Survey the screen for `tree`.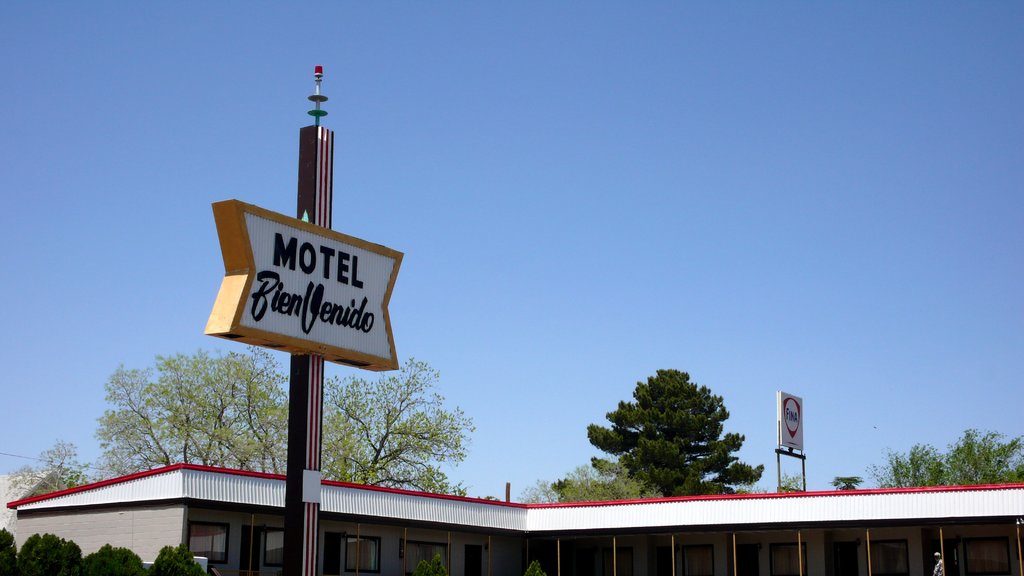
Survey found: left=97, top=344, right=476, bottom=503.
